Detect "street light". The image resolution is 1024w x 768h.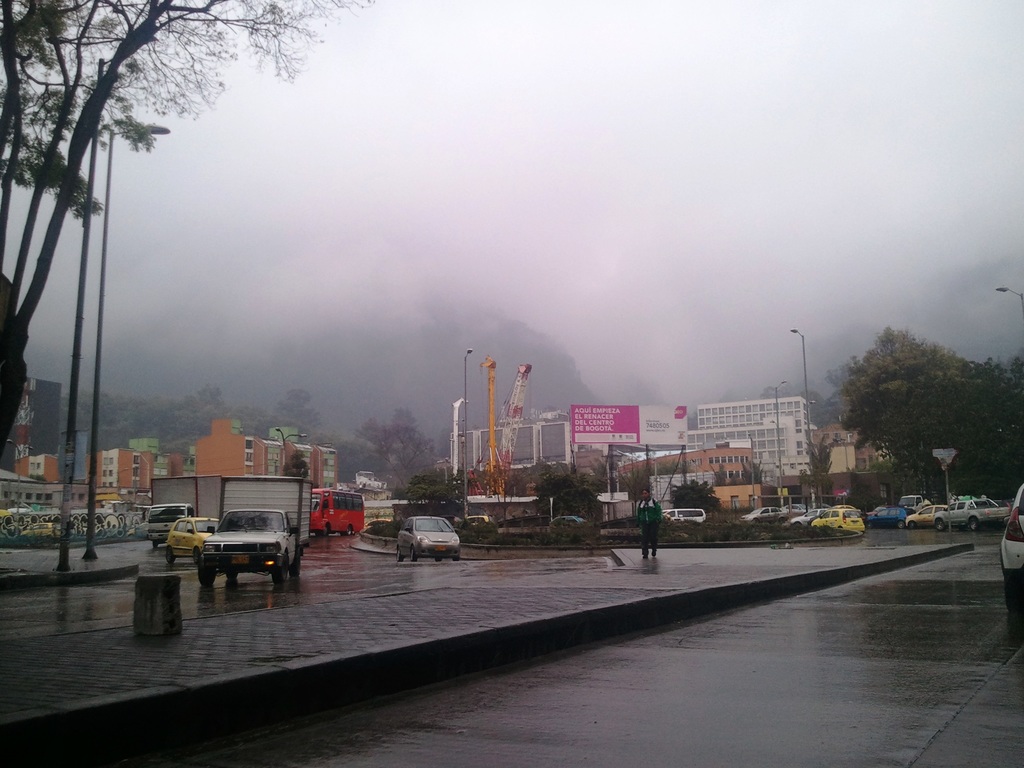
box(271, 429, 308, 470).
